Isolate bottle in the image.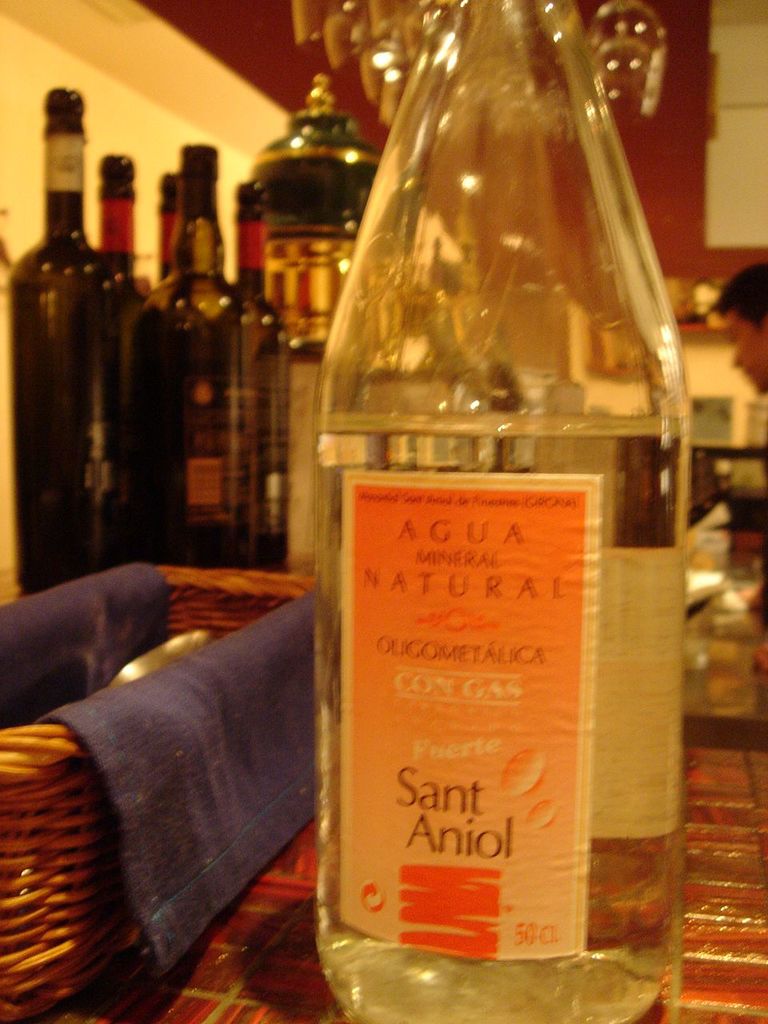
Isolated region: [293,0,668,1023].
